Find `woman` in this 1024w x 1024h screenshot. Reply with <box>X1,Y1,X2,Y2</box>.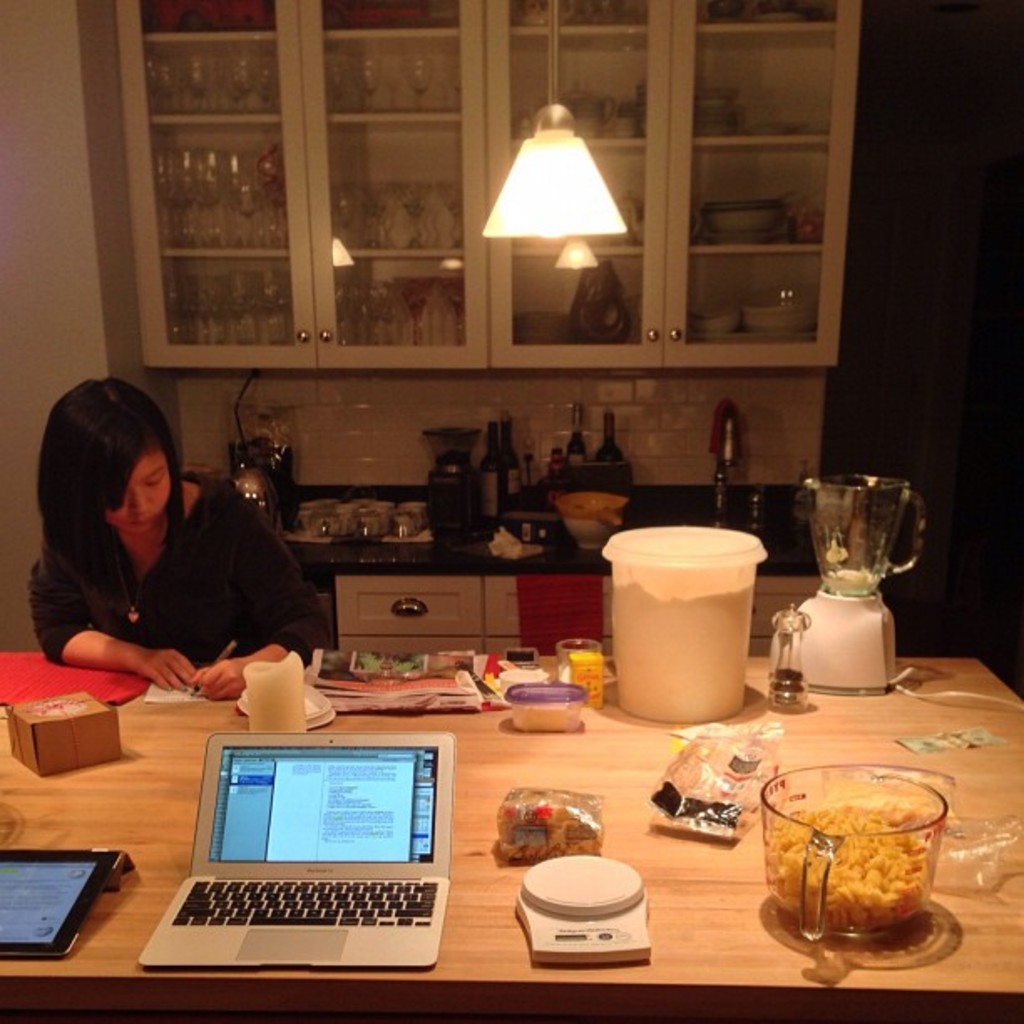
<box>8,383,308,740</box>.
